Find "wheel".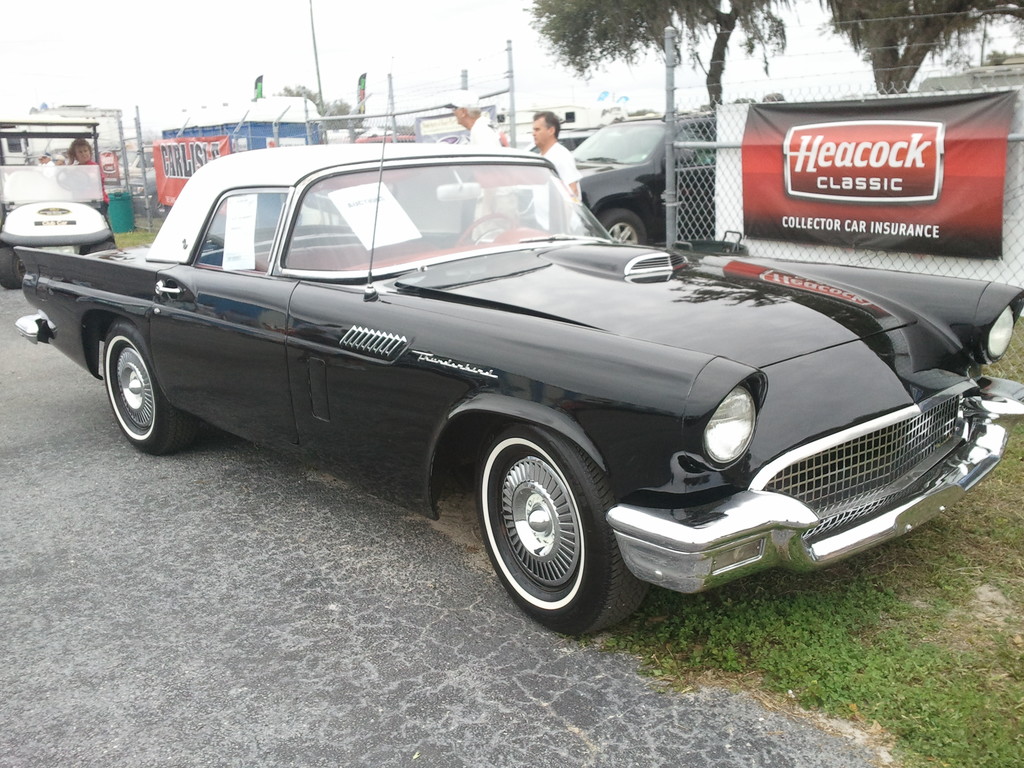
x1=0, y1=241, x2=29, y2=291.
